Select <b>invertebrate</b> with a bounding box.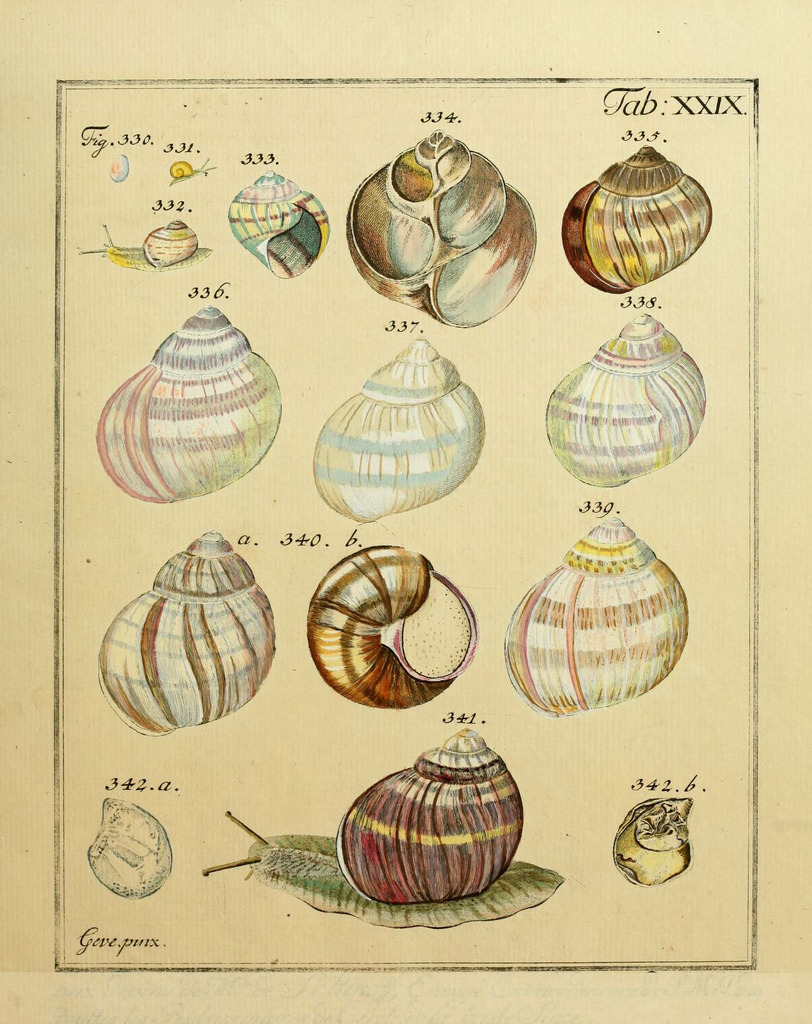
bbox(92, 530, 279, 741).
